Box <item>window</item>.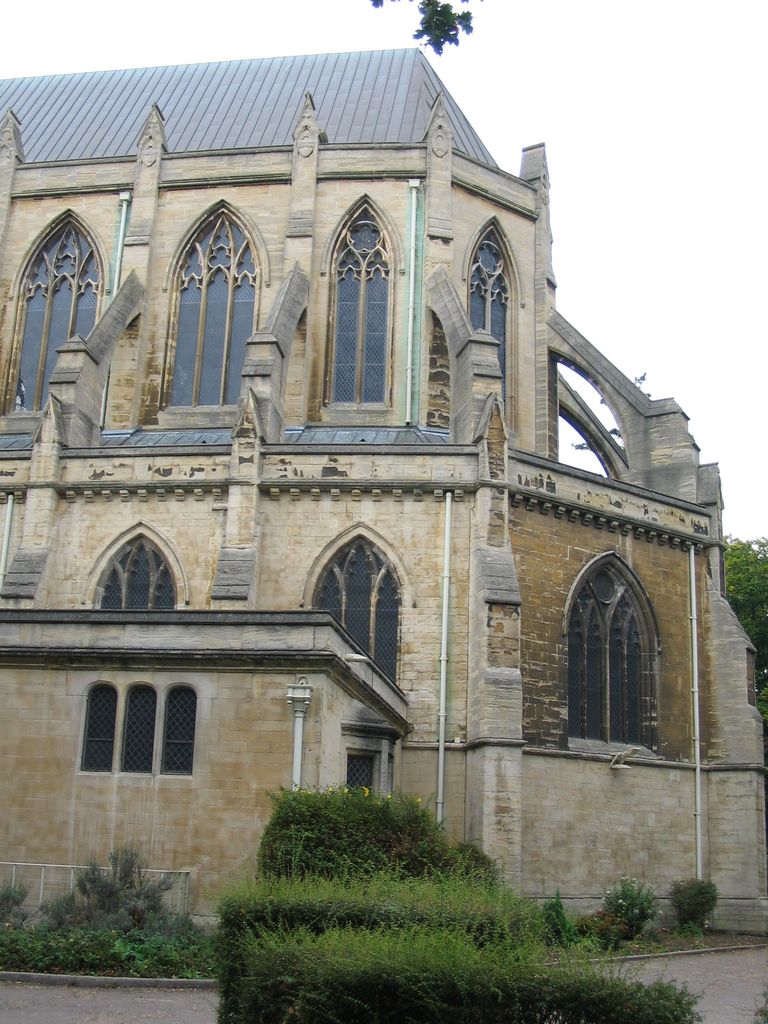
x1=318, y1=548, x2=413, y2=689.
